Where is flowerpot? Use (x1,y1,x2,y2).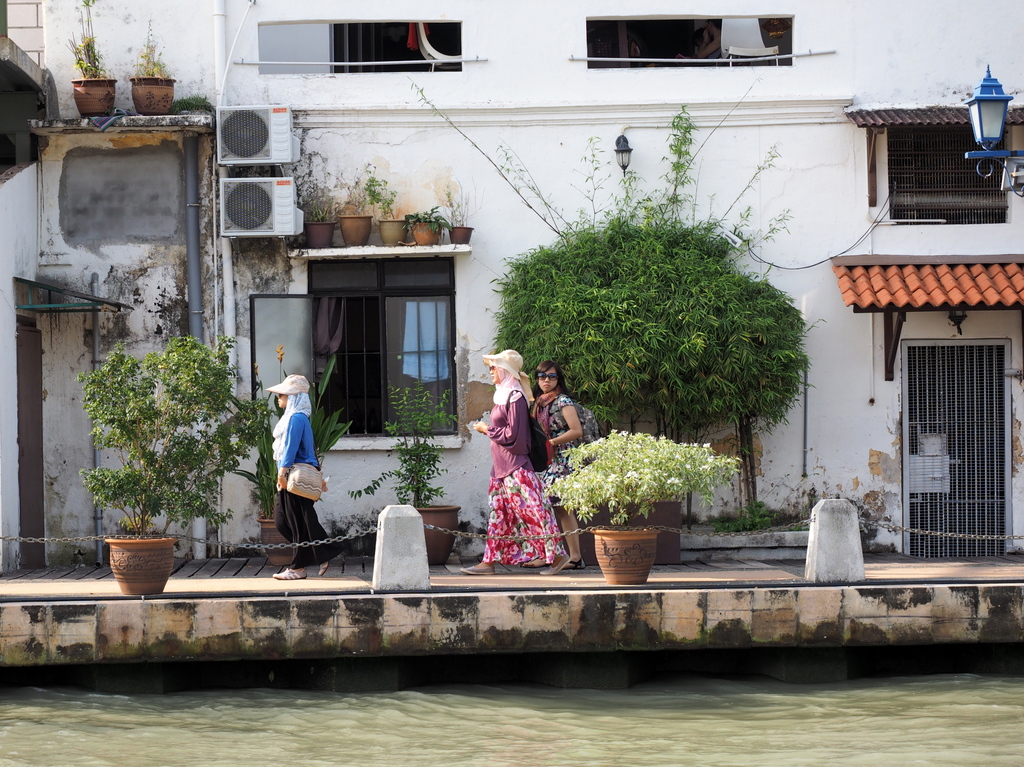
(302,219,338,246).
